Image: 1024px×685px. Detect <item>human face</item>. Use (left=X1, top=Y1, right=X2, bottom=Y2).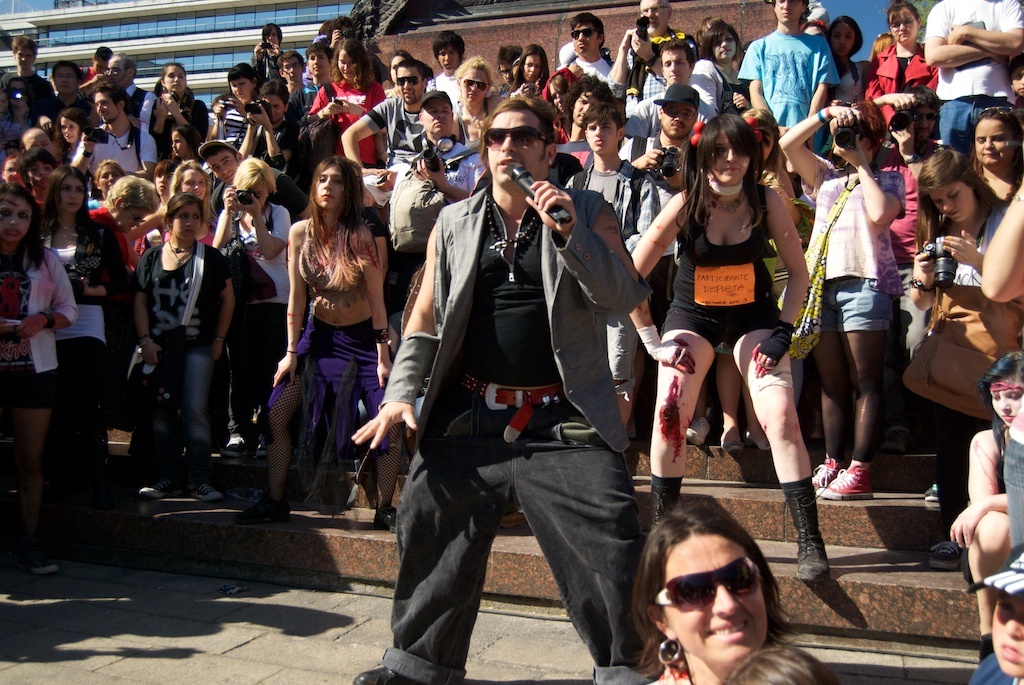
(left=164, top=69, right=187, bottom=91).
